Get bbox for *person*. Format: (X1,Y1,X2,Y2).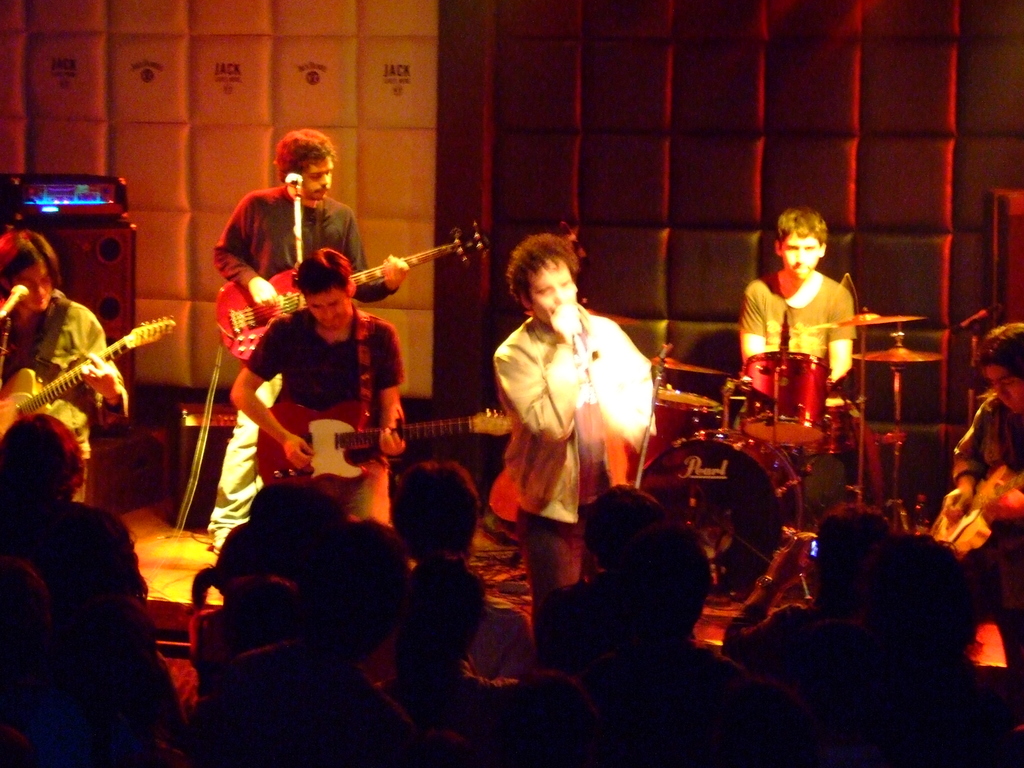
(0,217,131,506).
